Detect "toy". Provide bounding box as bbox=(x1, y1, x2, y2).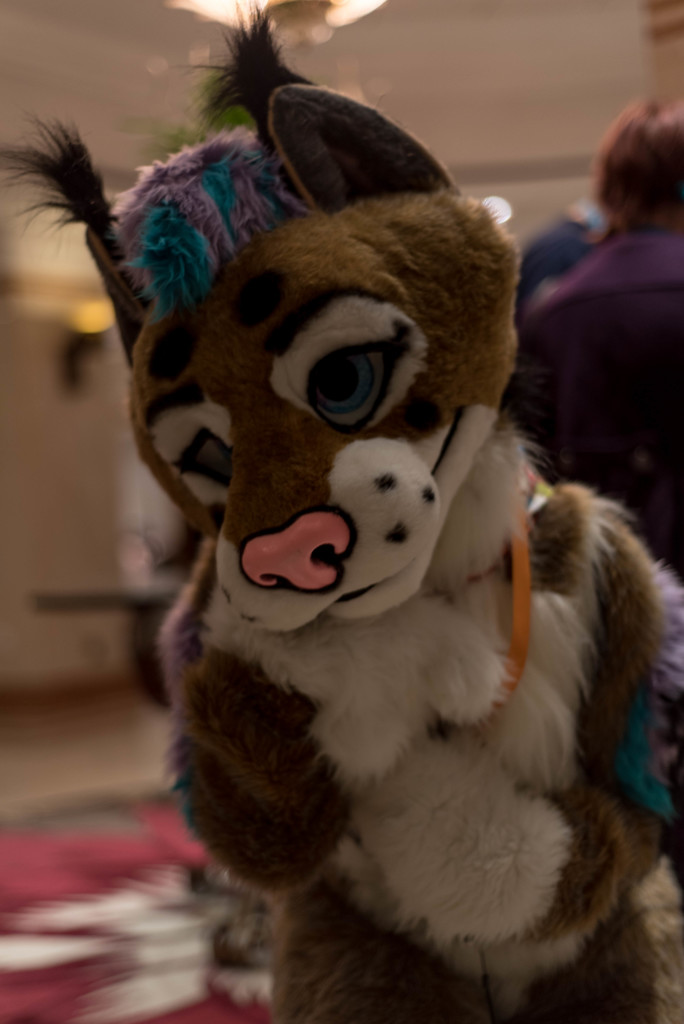
bbox=(13, 6, 683, 1007).
